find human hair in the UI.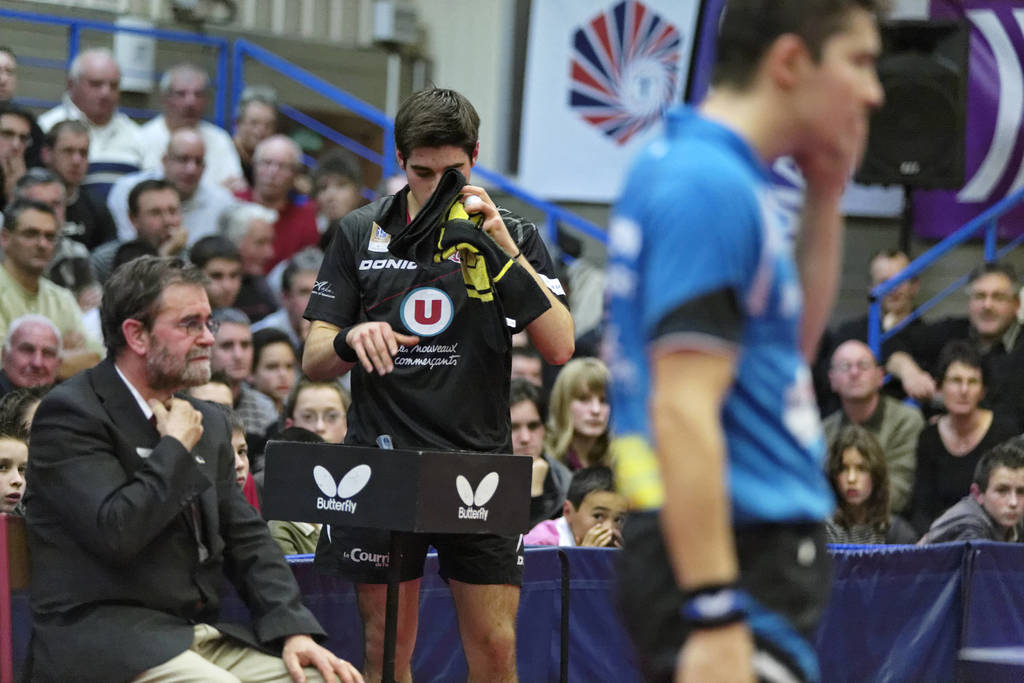
UI element at 287 374 351 417.
